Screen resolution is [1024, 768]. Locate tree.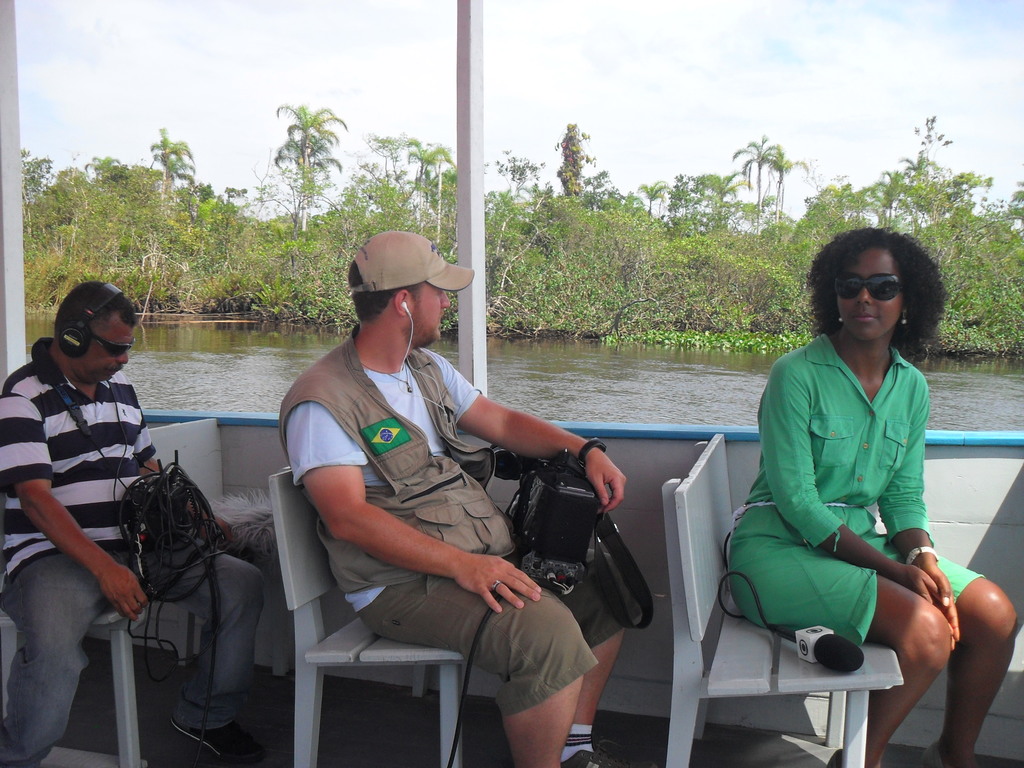
locate(550, 121, 601, 237).
